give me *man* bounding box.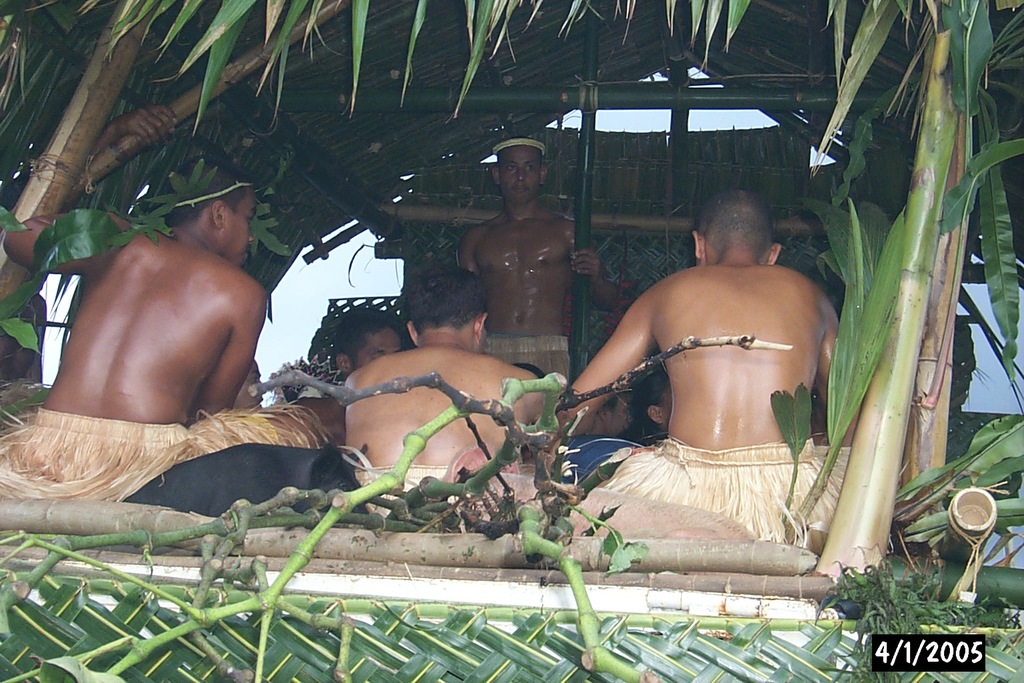
rect(8, 164, 315, 523).
